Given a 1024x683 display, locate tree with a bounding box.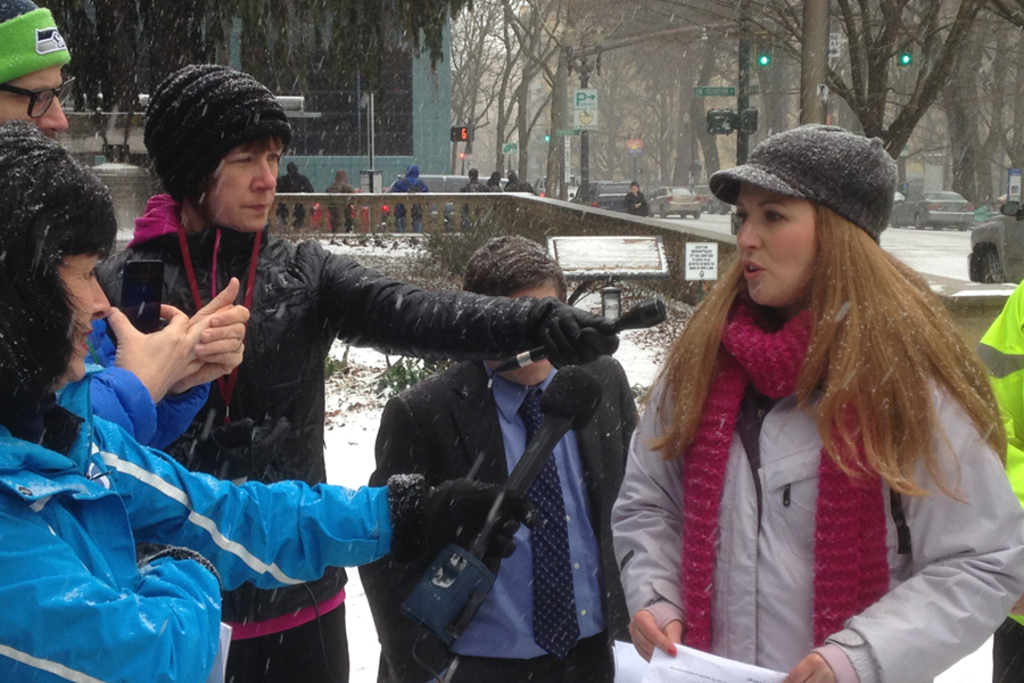
Located: <region>880, 0, 964, 189</region>.
